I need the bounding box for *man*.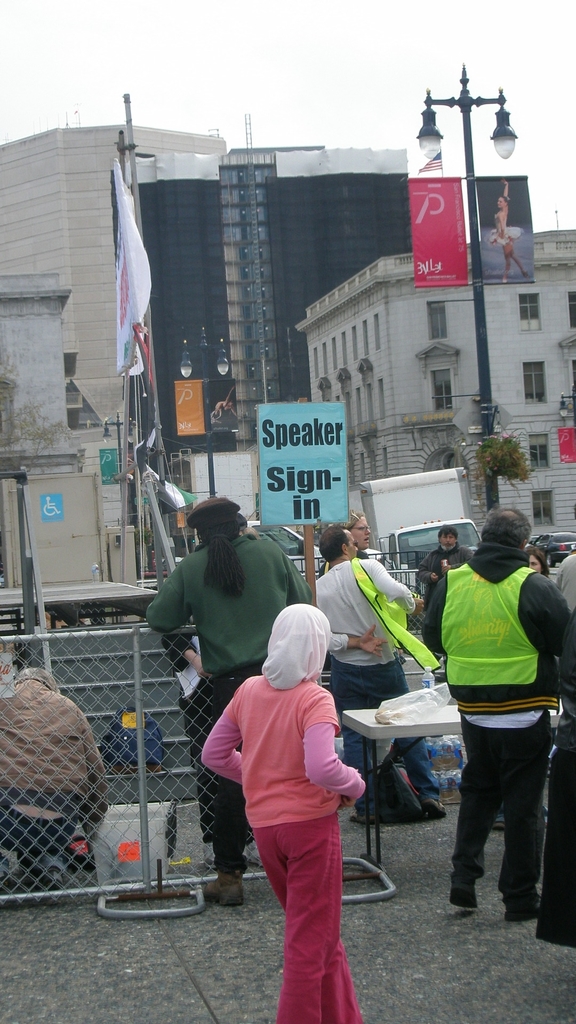
Here it is: [left=0, top=668, right=104, bottom=894].
